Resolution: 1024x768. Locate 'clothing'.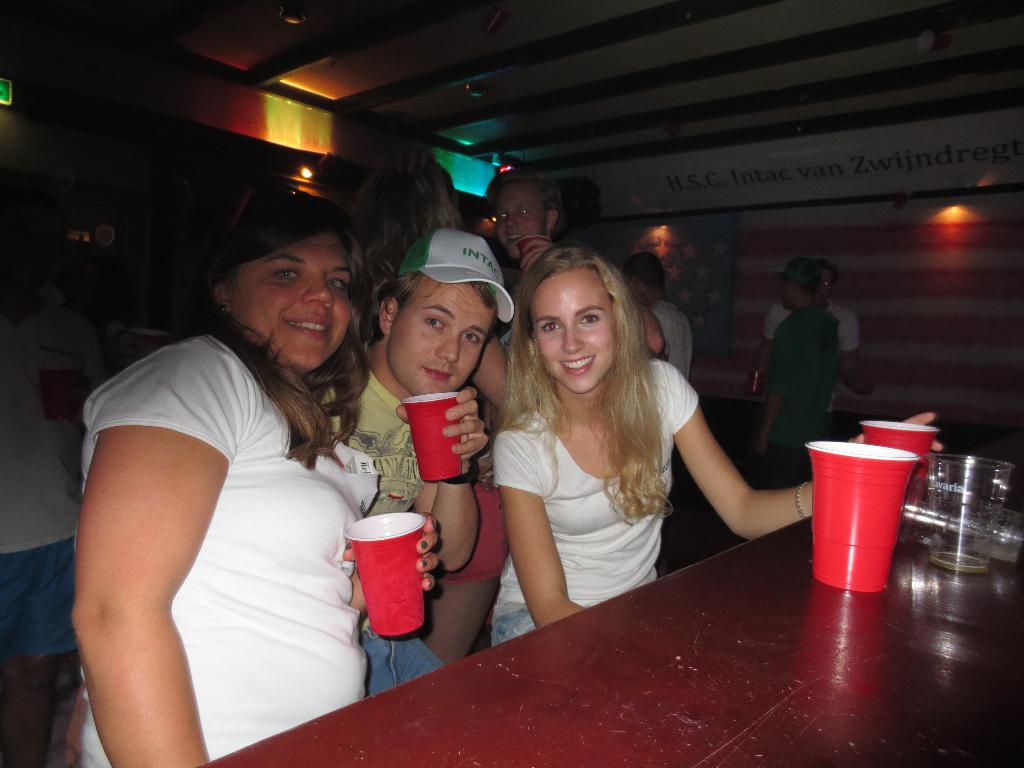
l=771, t=292, r=866, b=352.
